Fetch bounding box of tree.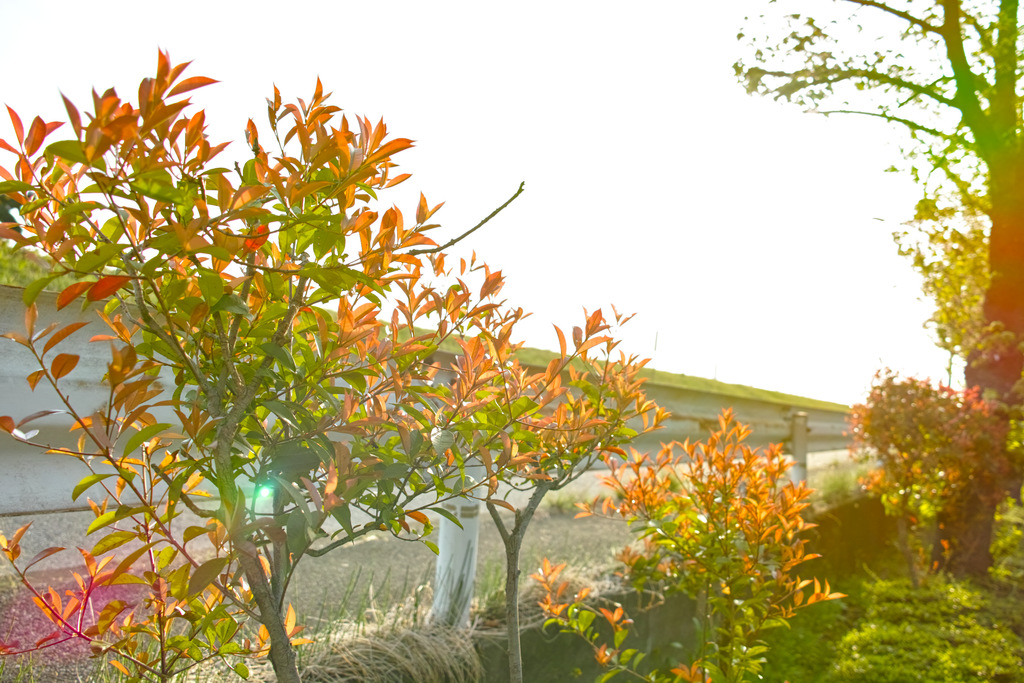
Bbox: {"left": 836, "top": 362, "right": 1018, "bottom": 582}.
